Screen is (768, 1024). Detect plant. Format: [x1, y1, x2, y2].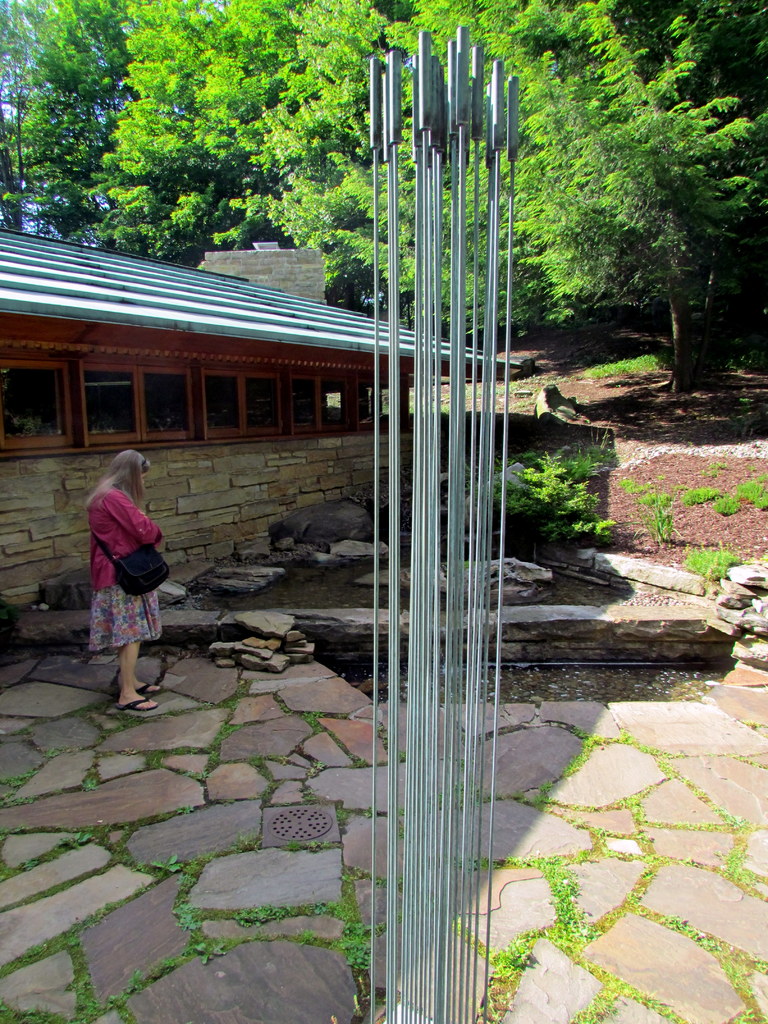
[641, 491, 687, 550].
